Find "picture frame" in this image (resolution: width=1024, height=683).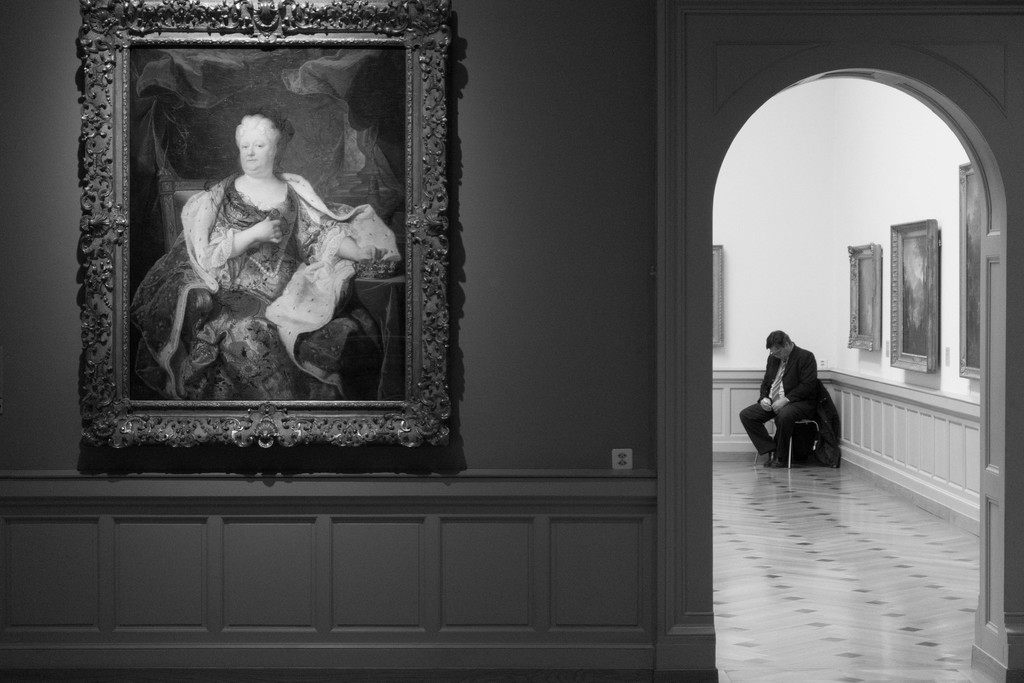
[x1=843, y1=242, x2=885, y2=350].
